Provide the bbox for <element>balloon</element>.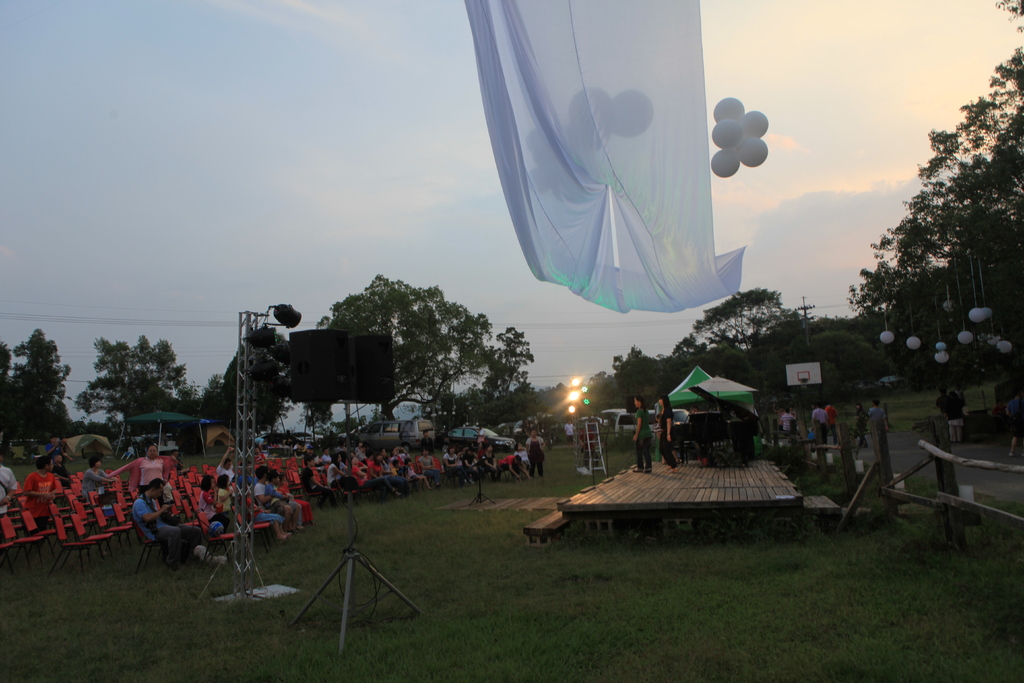
[left=716, top=149, right=742, bottom=175].
